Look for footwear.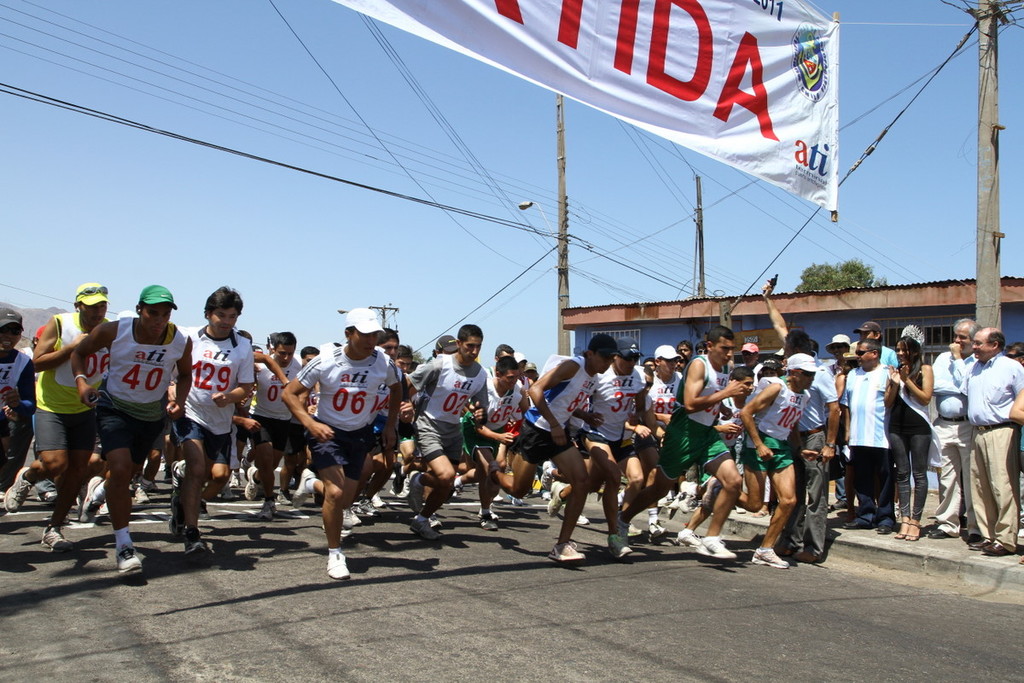
Found: Rect(575, 516, 591, 525).
